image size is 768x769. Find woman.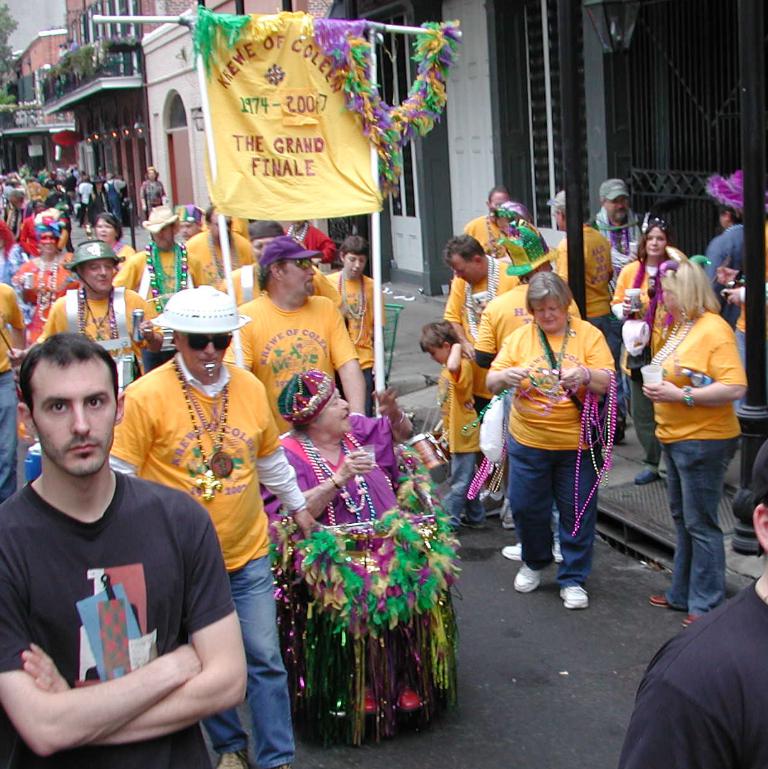
(643, 260, 743, 630).
